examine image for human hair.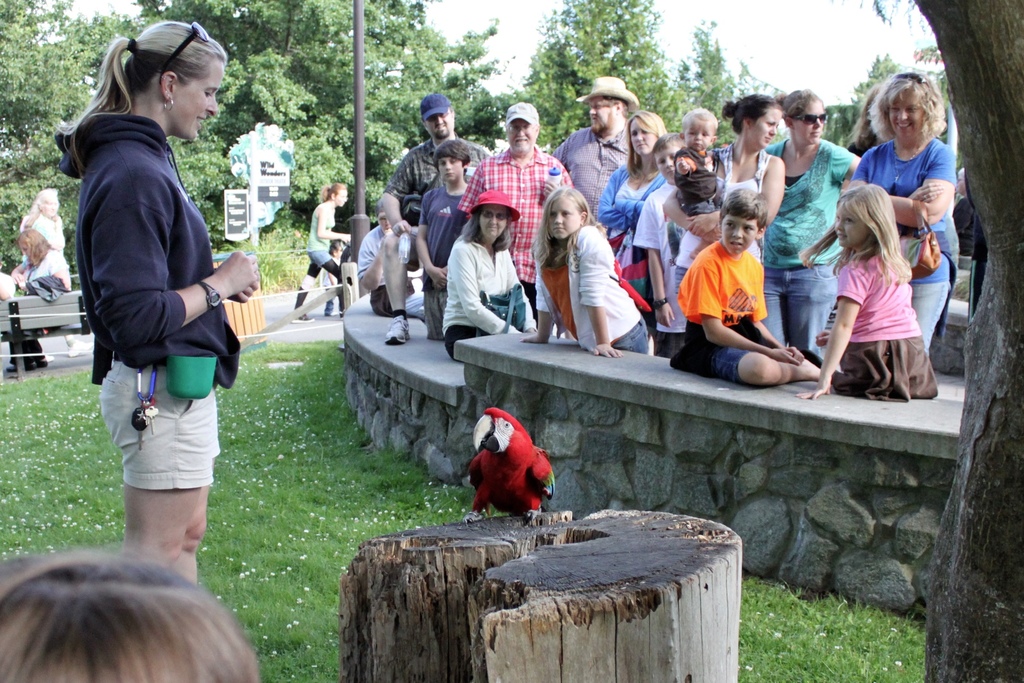
Examination result: select_region(600, 98, 616, 107).
